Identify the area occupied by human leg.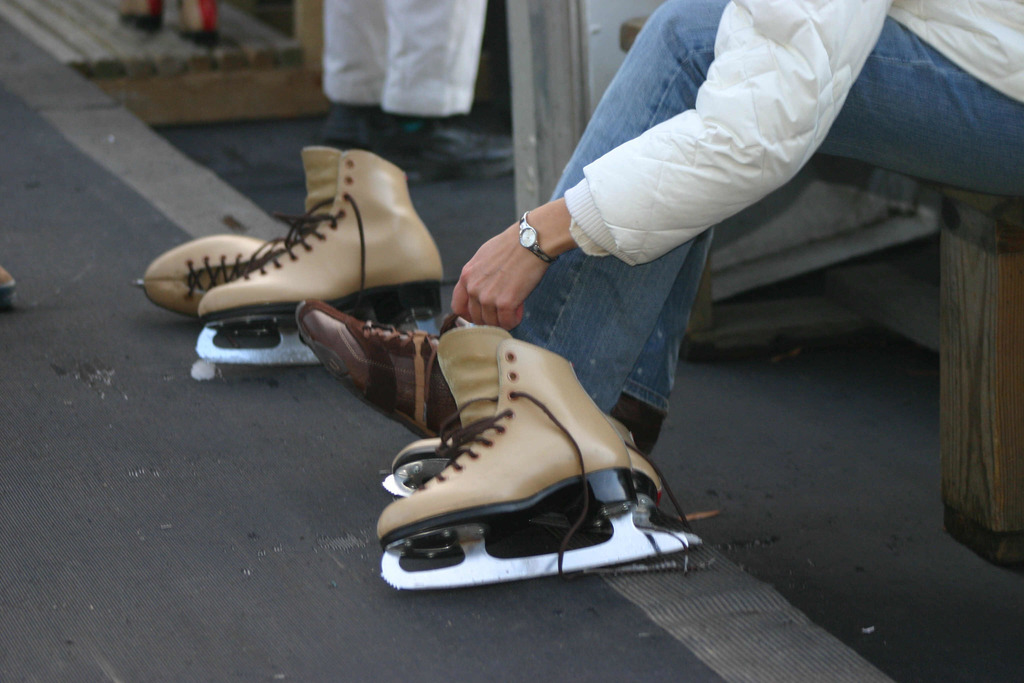
Area: rect(324, 6, 515, 181).
